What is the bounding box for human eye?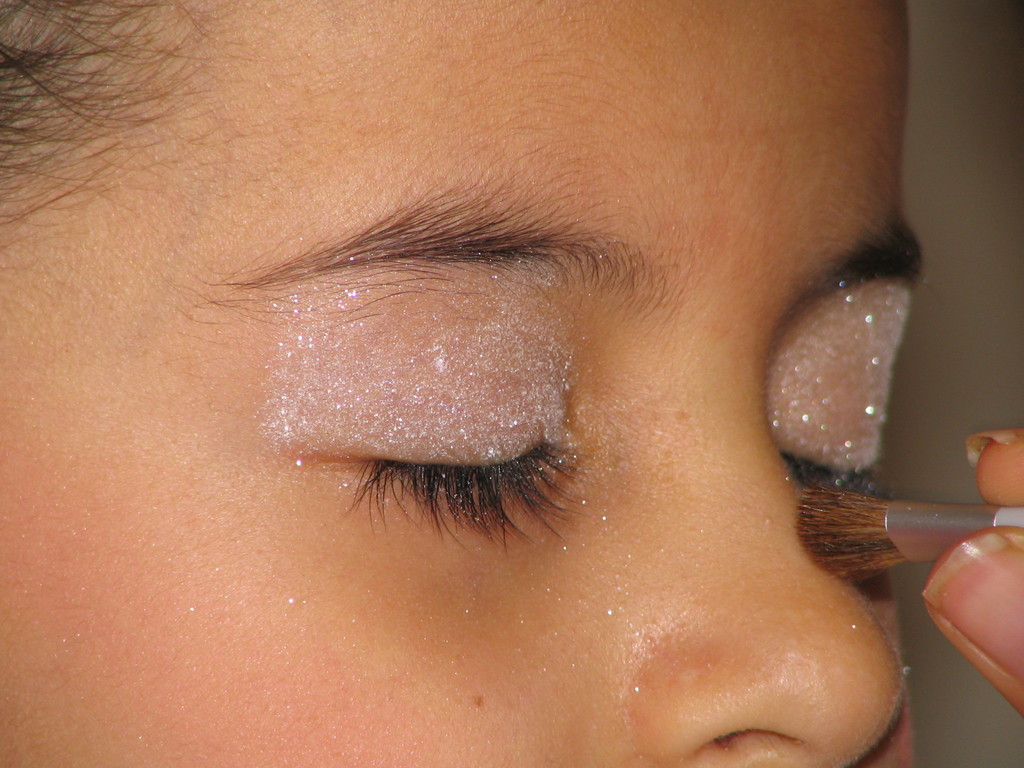
[left=287, top=303, right=591, bottom=543].
